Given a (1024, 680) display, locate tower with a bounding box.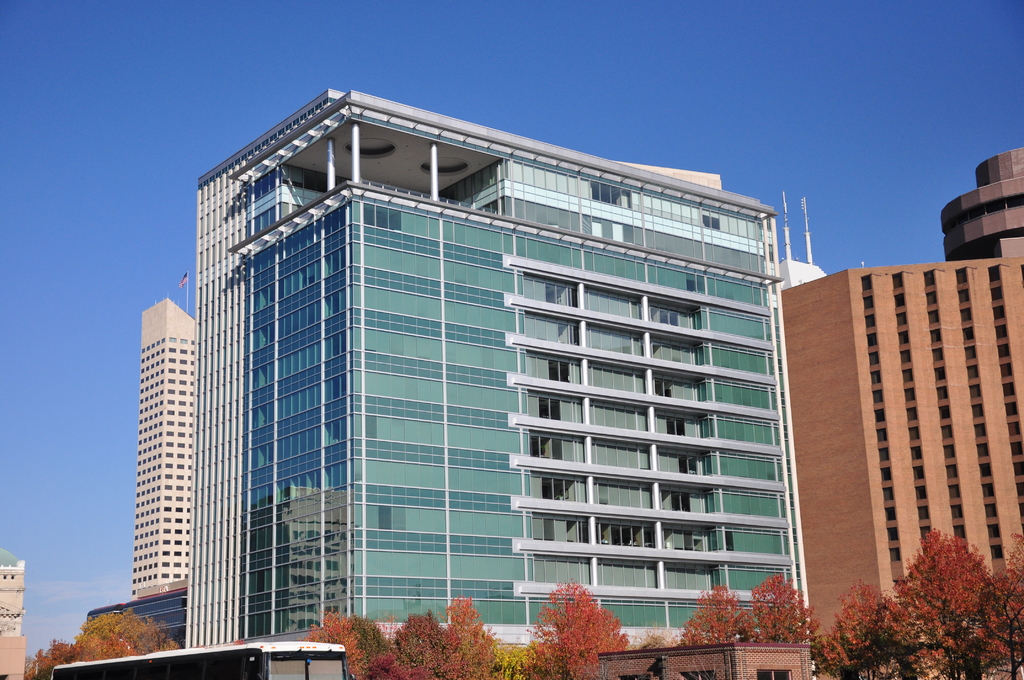
Located: Rect(946, 142, 1023, 257).
